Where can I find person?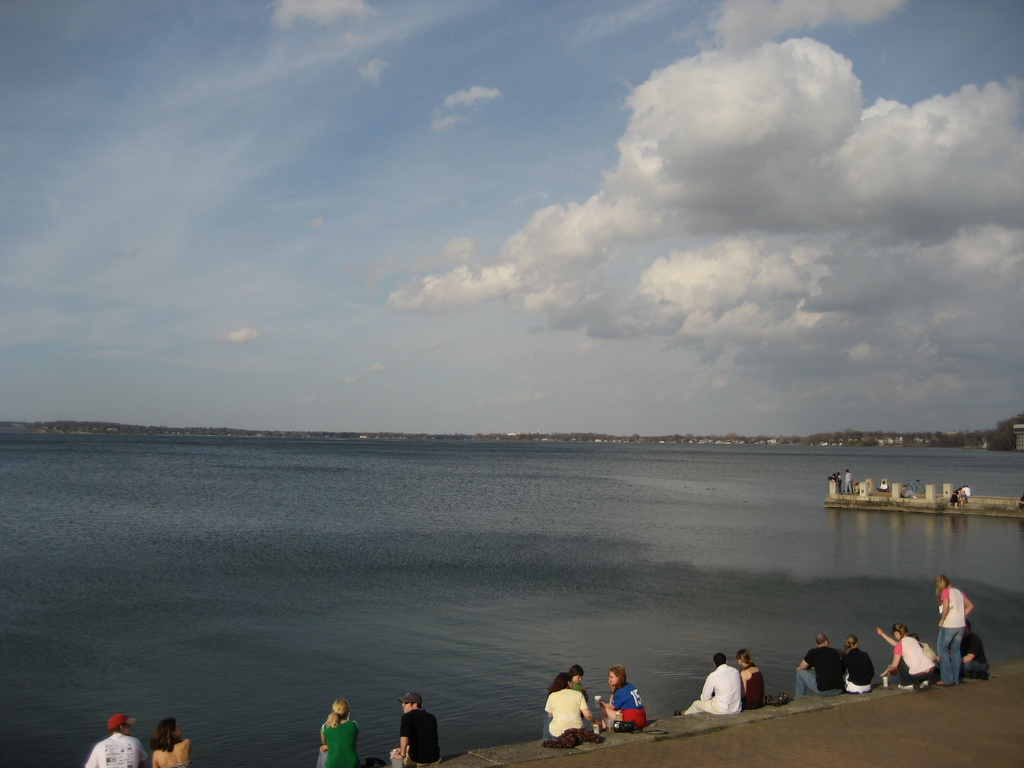
You can find it at 83,705,130,767.
